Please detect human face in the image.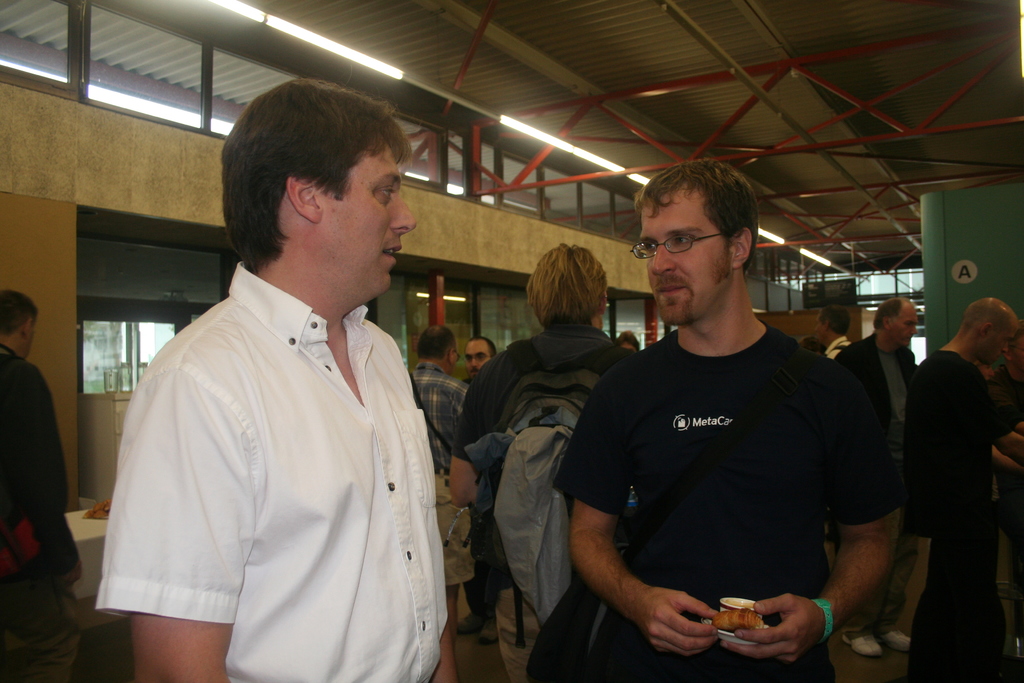
pyautogui.locateOnScreen(640, 193, 732, 323).
